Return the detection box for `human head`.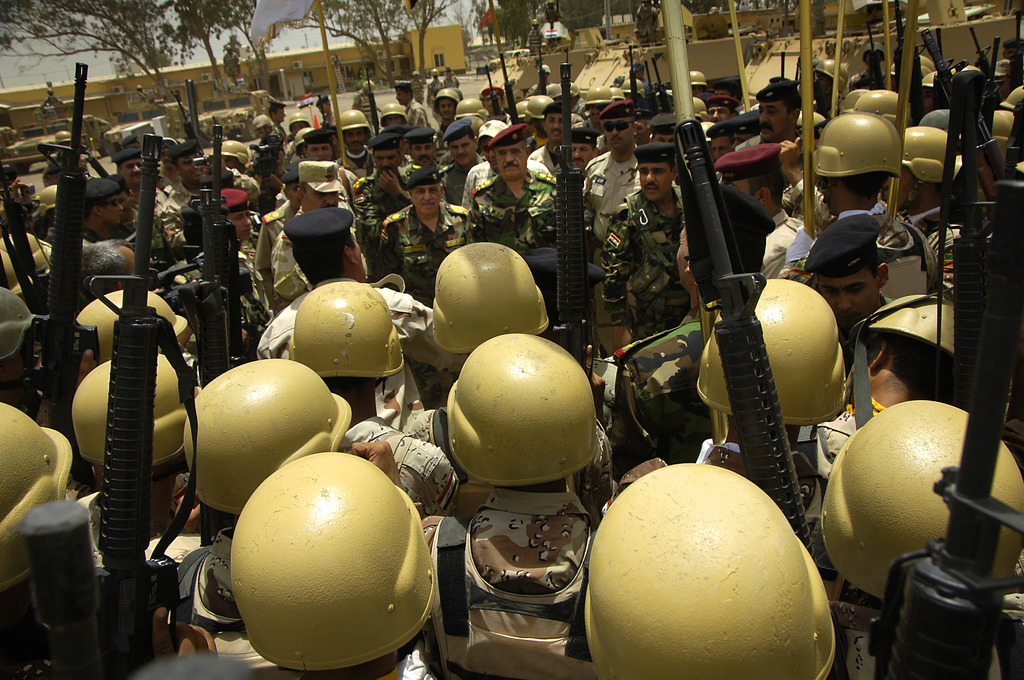
box=[542, 101, 566, 144].
